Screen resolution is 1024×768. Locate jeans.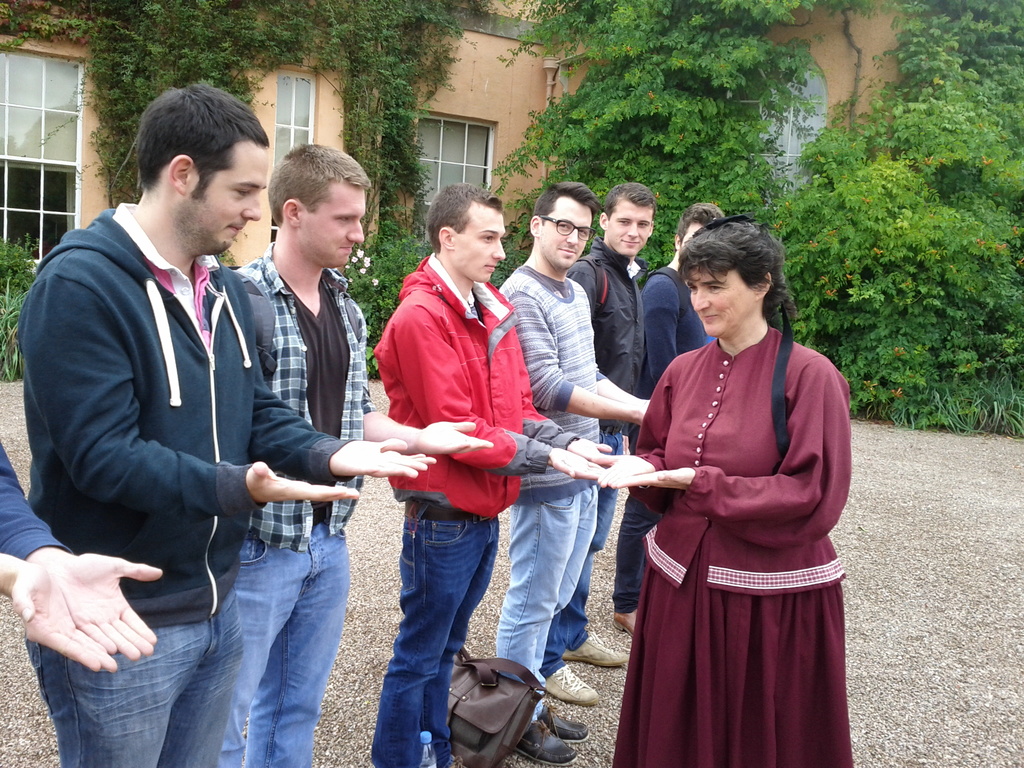
<bbox>495, 484, 595, 728</bbox>.
